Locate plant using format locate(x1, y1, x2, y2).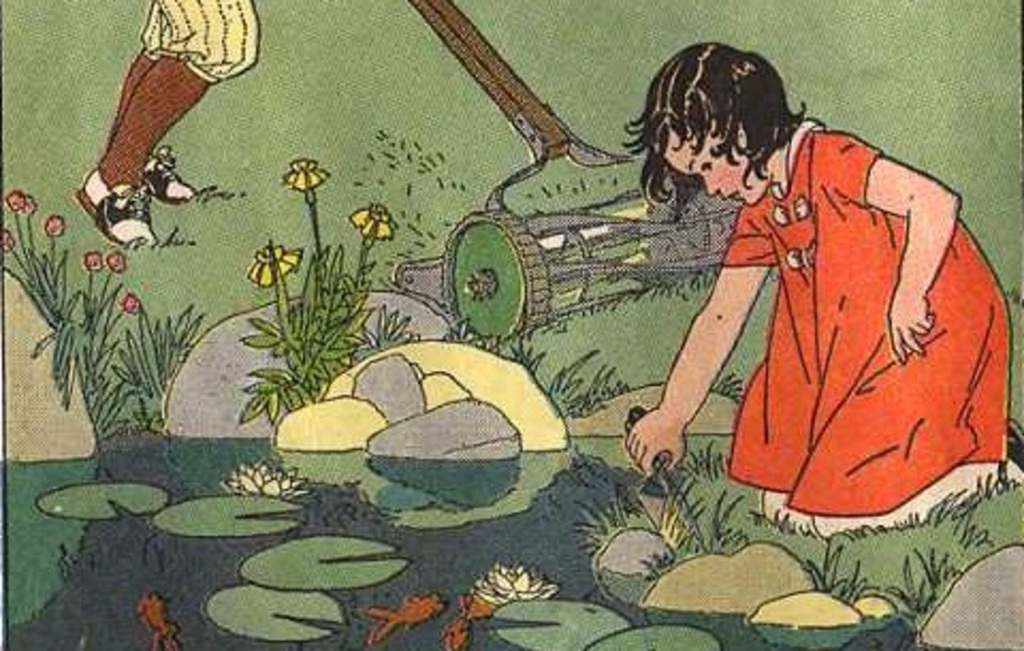
locate(233, 209, 373, 410).
